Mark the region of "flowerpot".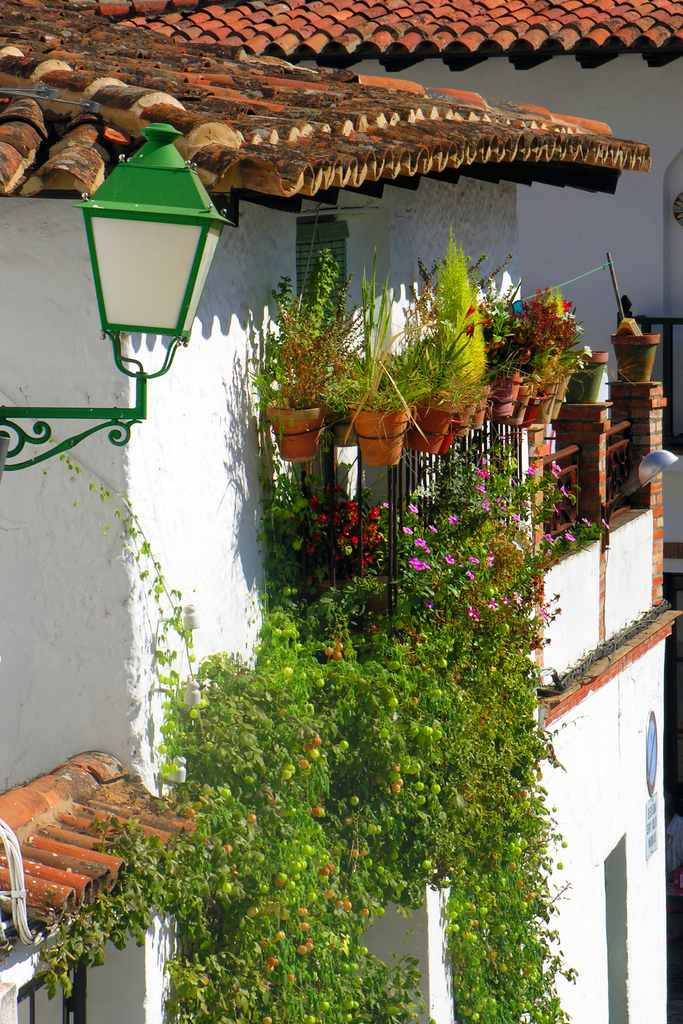
Region: [356, 404, 415, 472].
